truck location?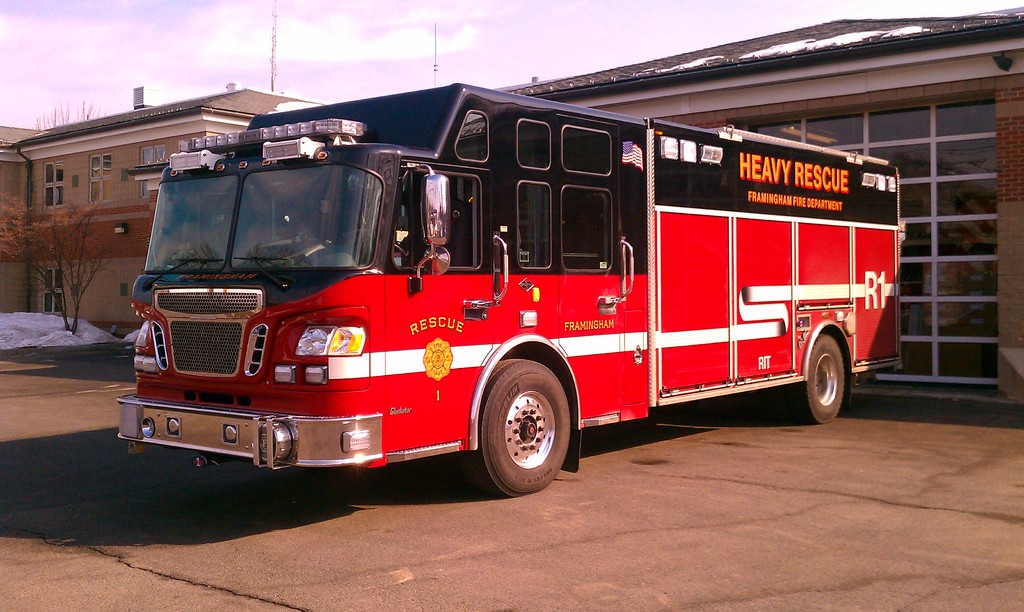
region(110, 76, 908, 505)
